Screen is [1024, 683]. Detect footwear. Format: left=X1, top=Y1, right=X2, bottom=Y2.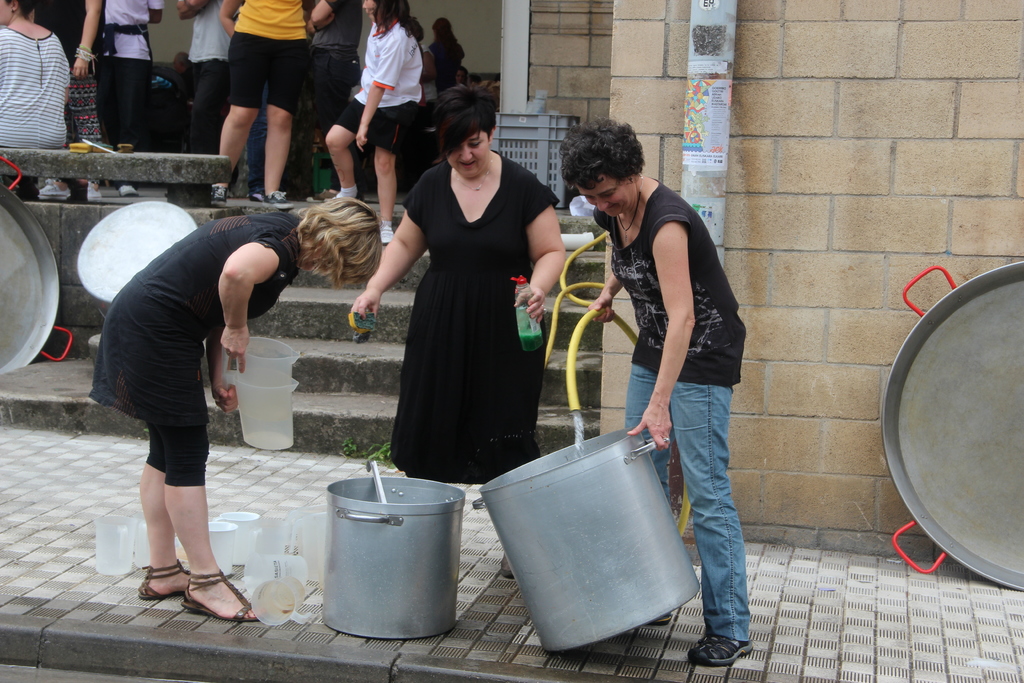
left=35, top=183, right=70, bottom=201.
